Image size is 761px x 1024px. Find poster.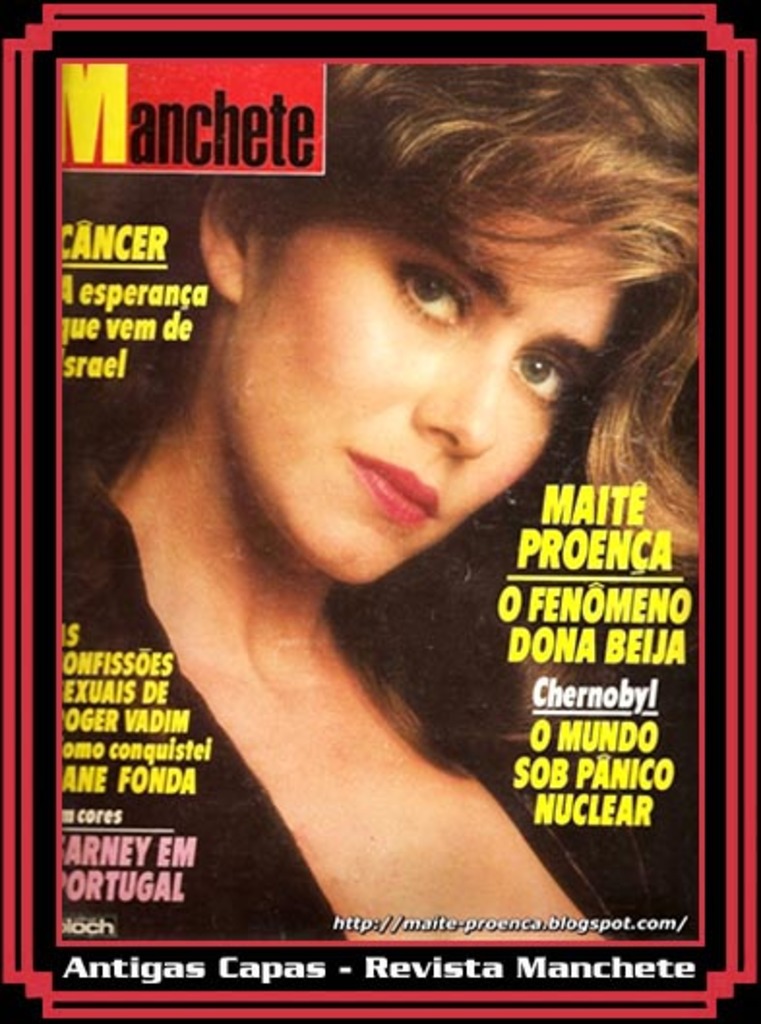
<box>0,0,759,1022</box>.
